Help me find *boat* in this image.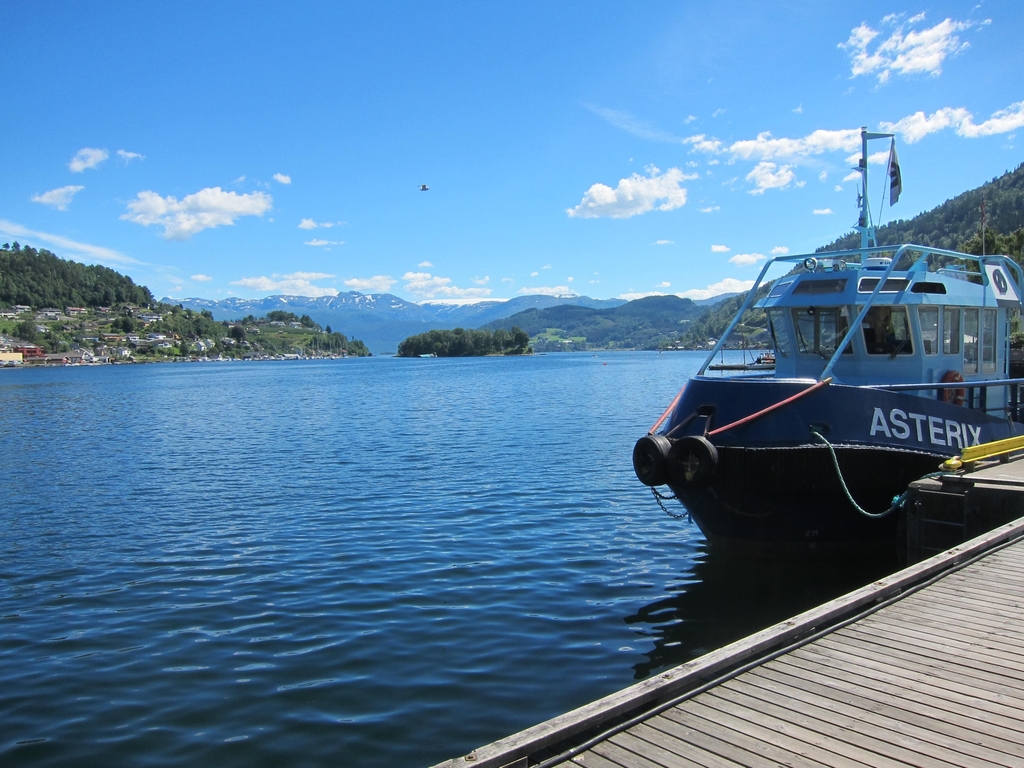
Found it: locate(627, 159, 1023, 556).
